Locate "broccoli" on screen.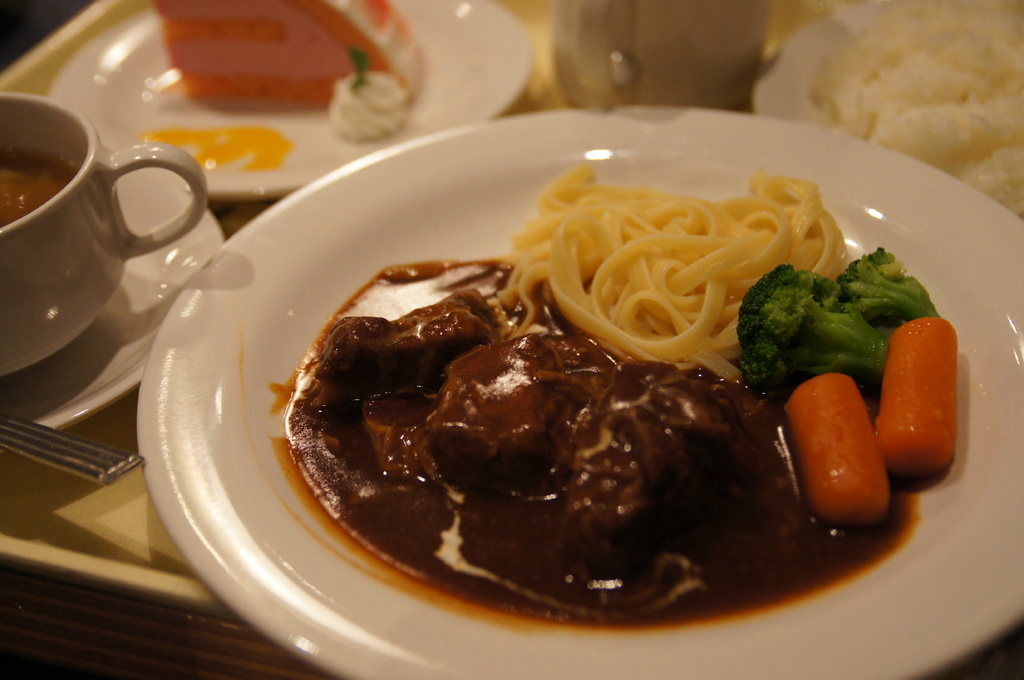
On screen at (left=836, top=242, right=940, bottom=328).
